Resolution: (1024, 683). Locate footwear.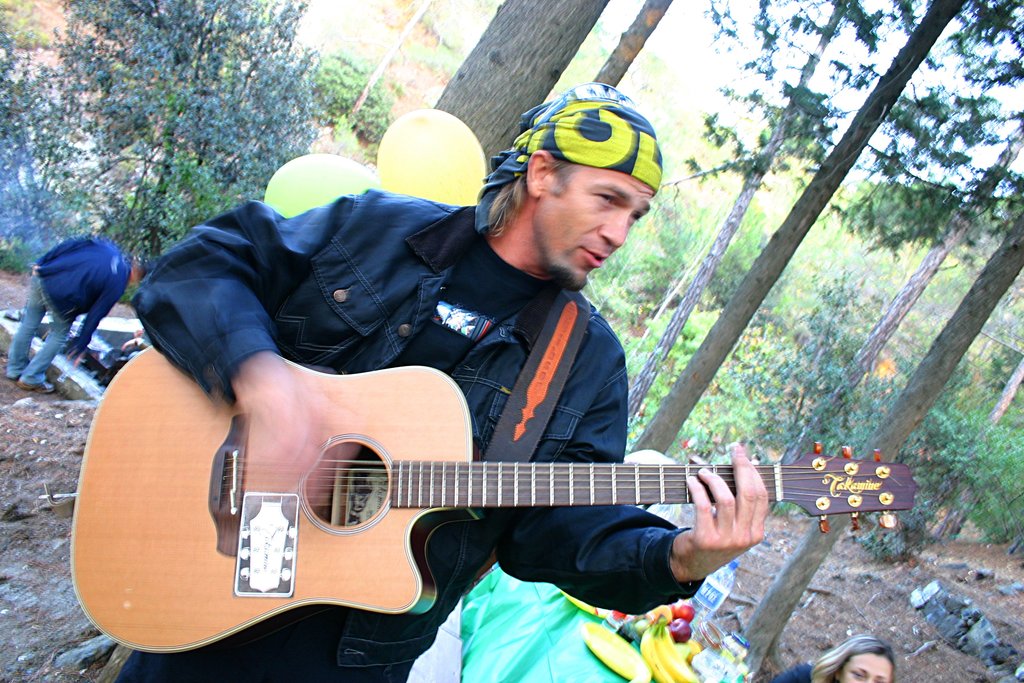
15,377,54,395.
